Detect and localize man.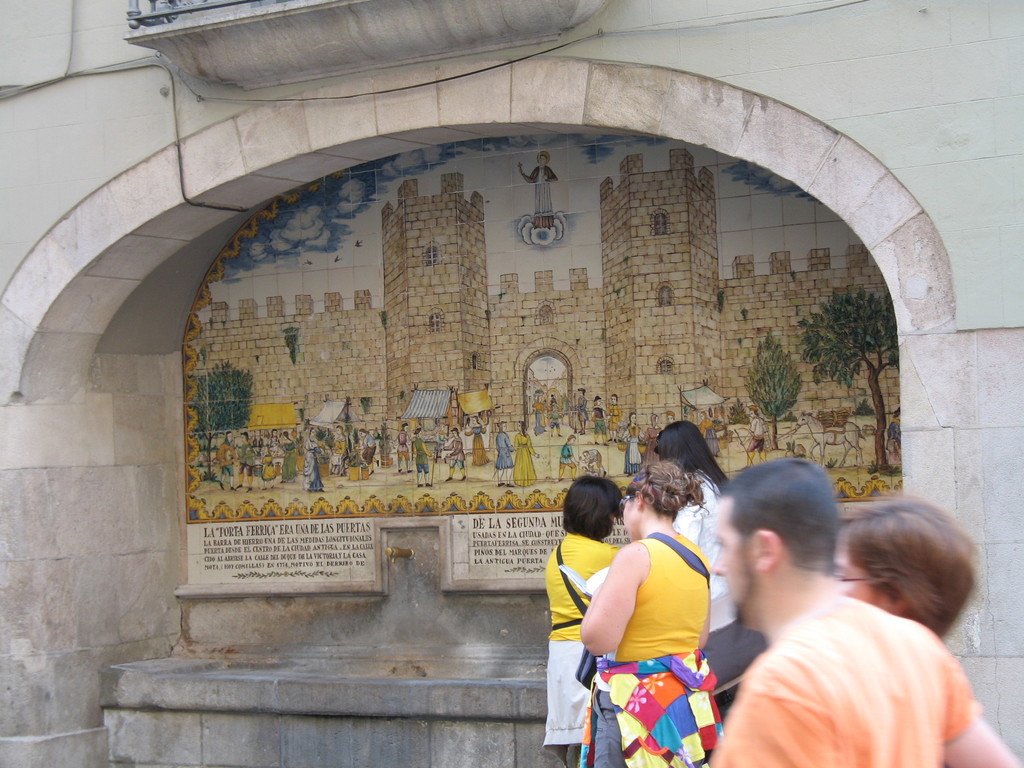
Localized at [left=671, top=456, right=957, bottom=767].
